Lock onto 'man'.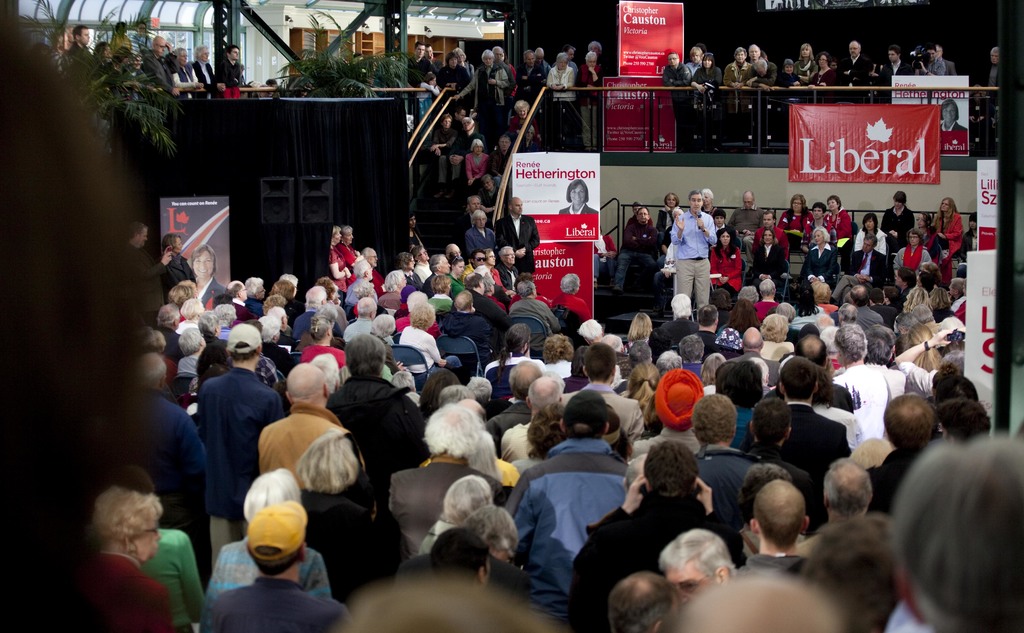
Locked: {"left": 874, "top": 394, "right": 938, "bottom": 514}.
